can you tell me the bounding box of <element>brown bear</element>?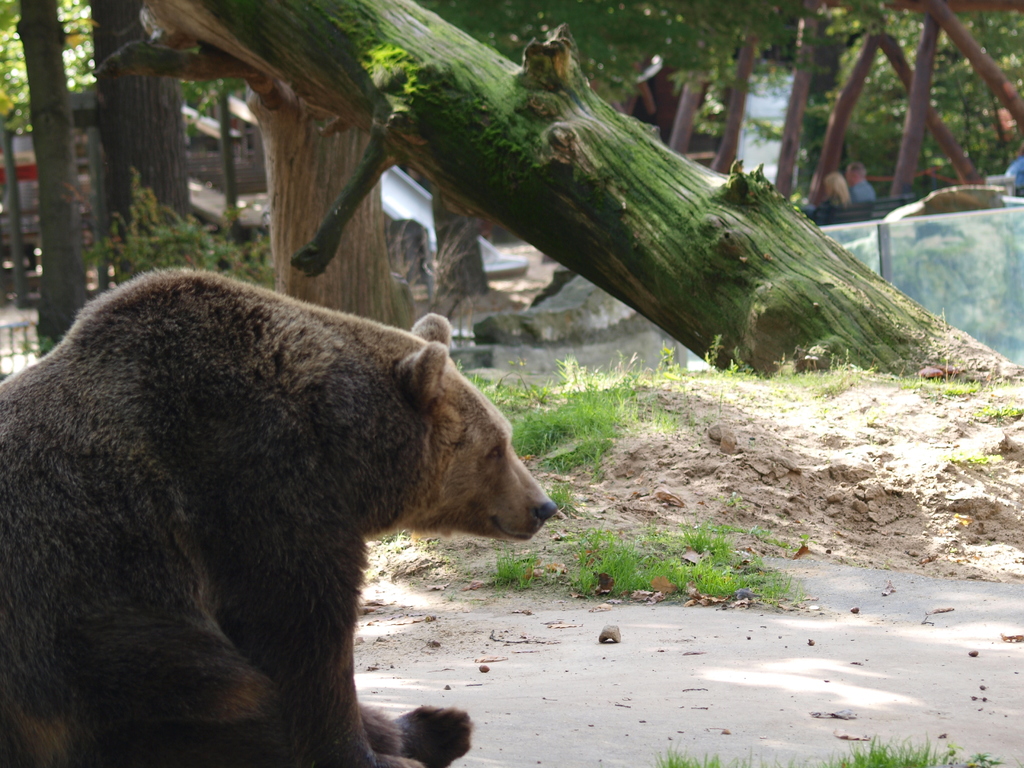
BBox(0, 266, 558, 765).
